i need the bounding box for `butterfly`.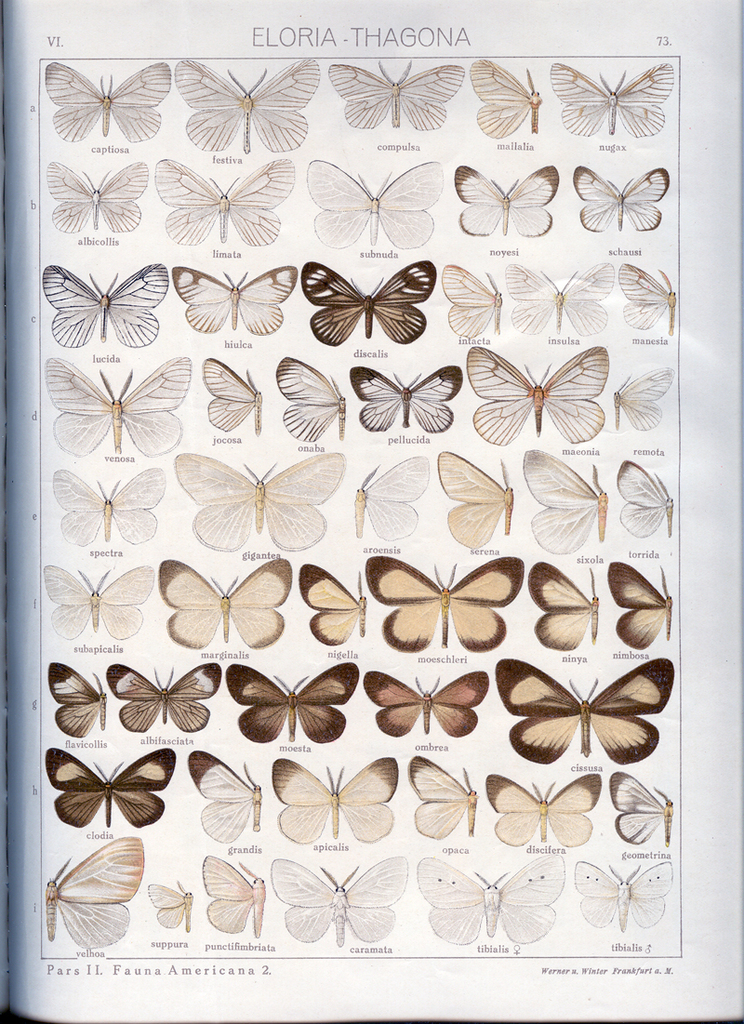
Here it is: bbox(339, 354, 460, 440).
